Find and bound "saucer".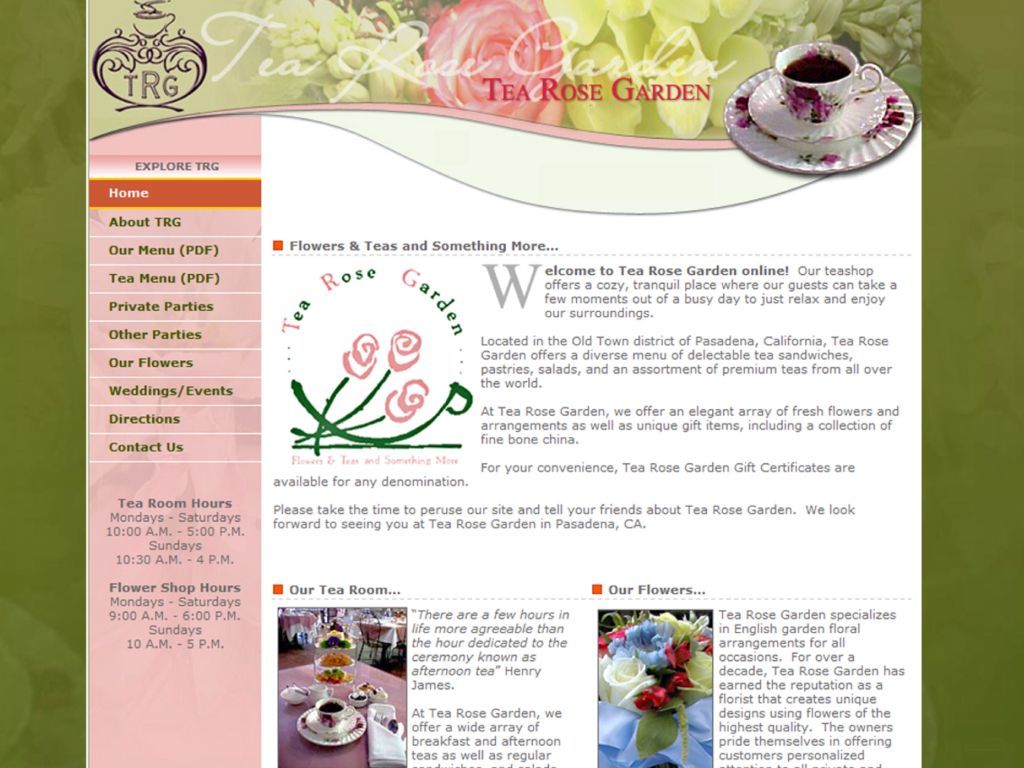
Bound: {"x1": 749, "y1": 73, "x2": 888, "y2": 140}.
